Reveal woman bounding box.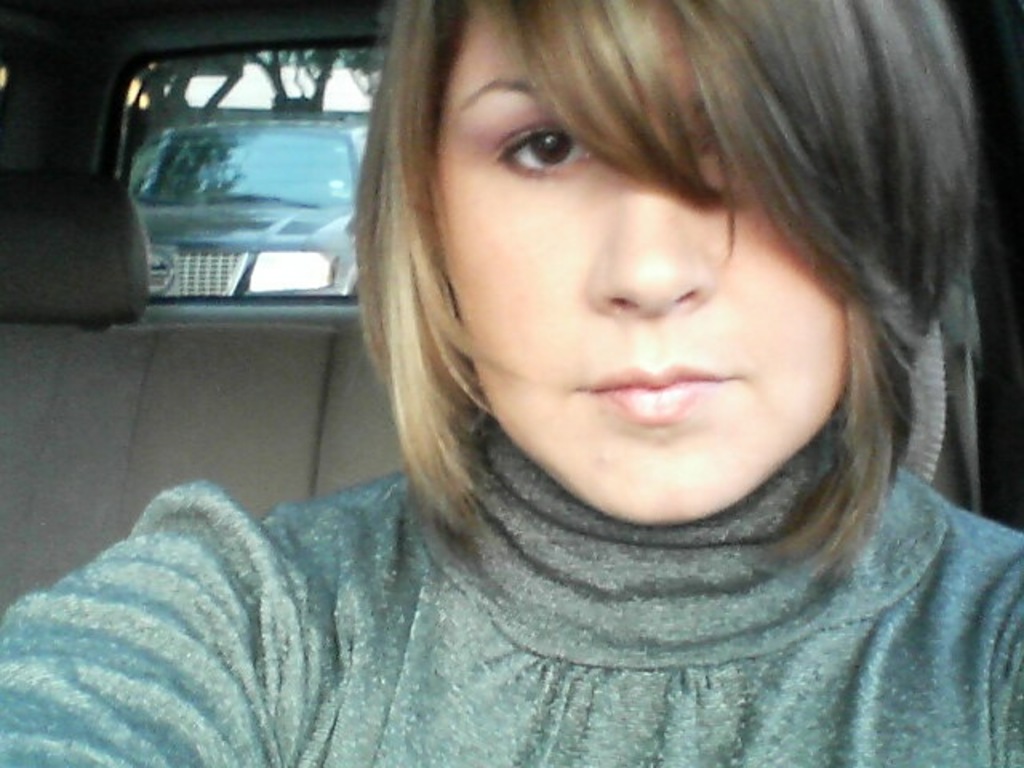
Revealed: [x1=120, y1=6, x2=1023, y2=749].
